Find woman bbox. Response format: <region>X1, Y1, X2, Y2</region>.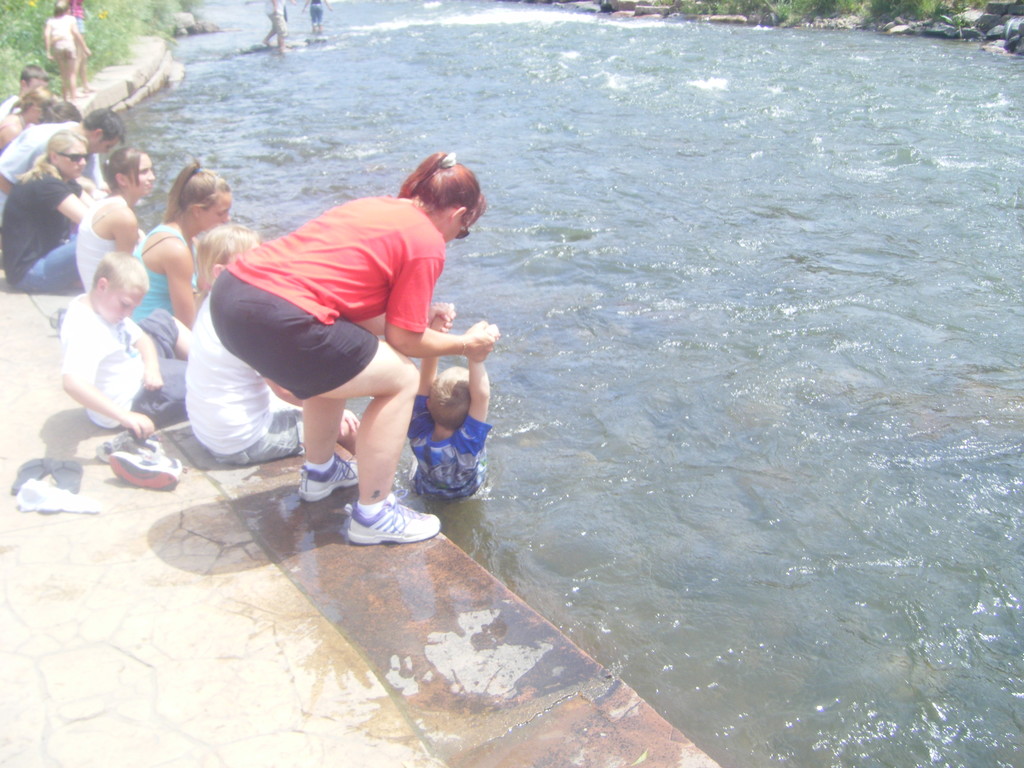
<region>0, 87, 58, 153</region>.
